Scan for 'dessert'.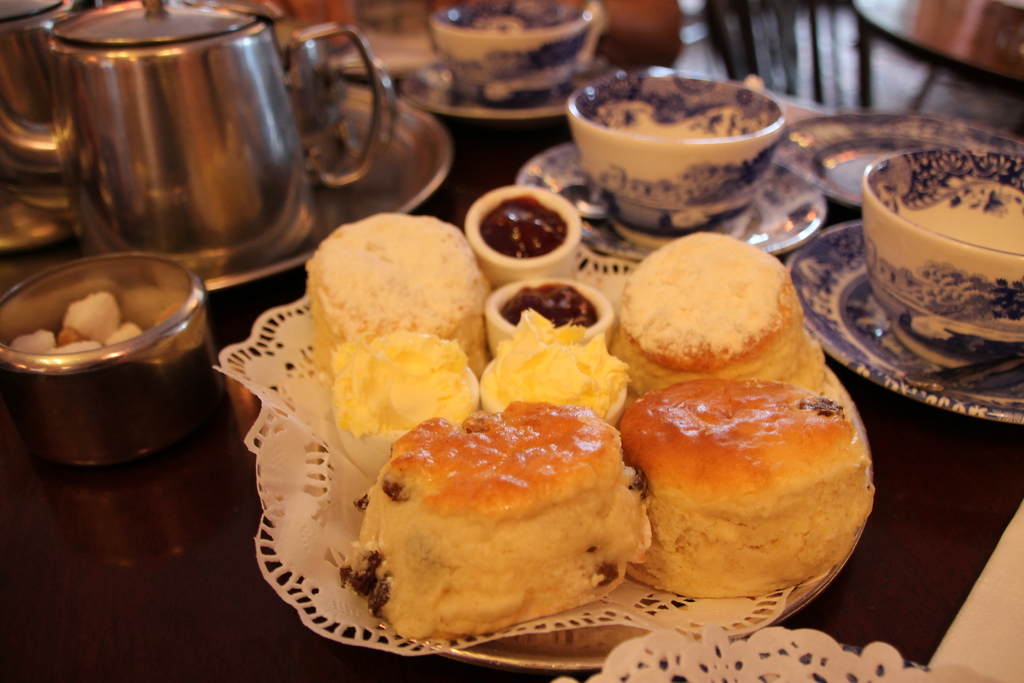
Scan result: (348, 399, 648, 646).
